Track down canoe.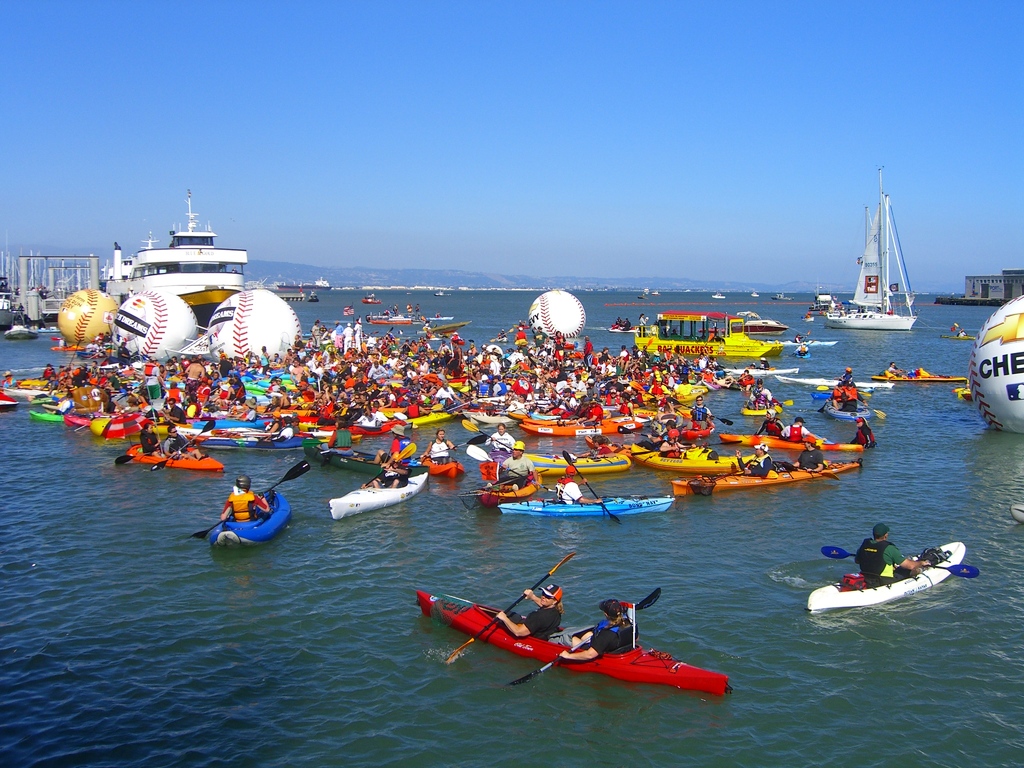
Tracked to locate(739, 399, 779, 419).
